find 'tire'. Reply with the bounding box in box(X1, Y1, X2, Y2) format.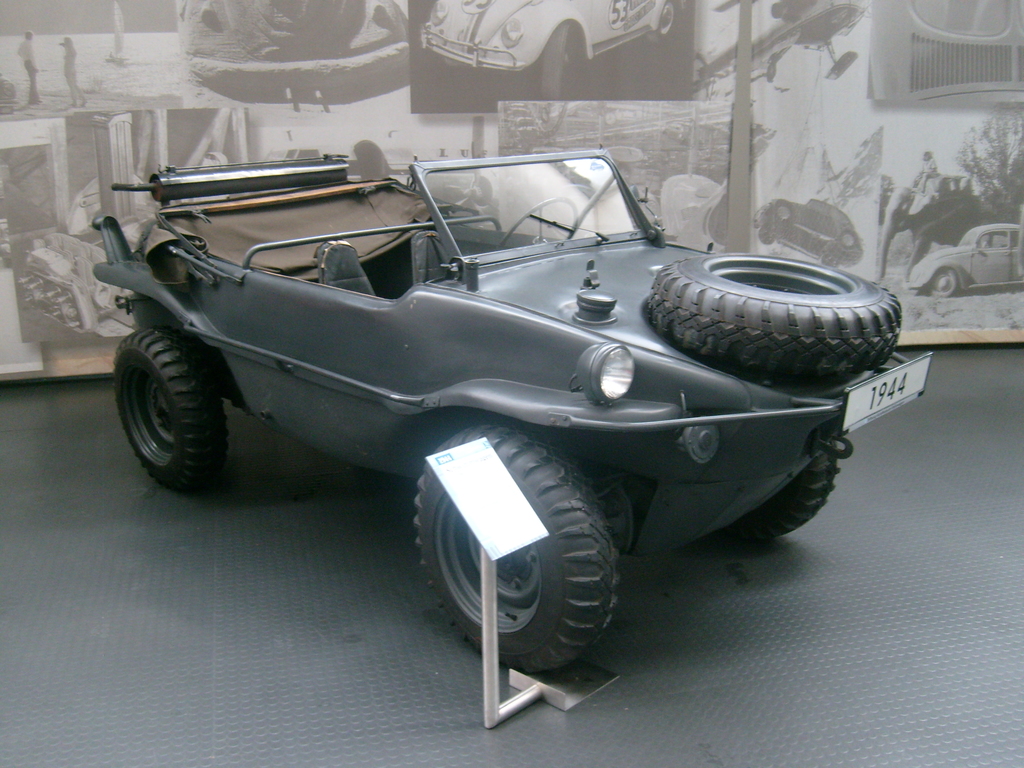
box(418, 426, 618, 675).
